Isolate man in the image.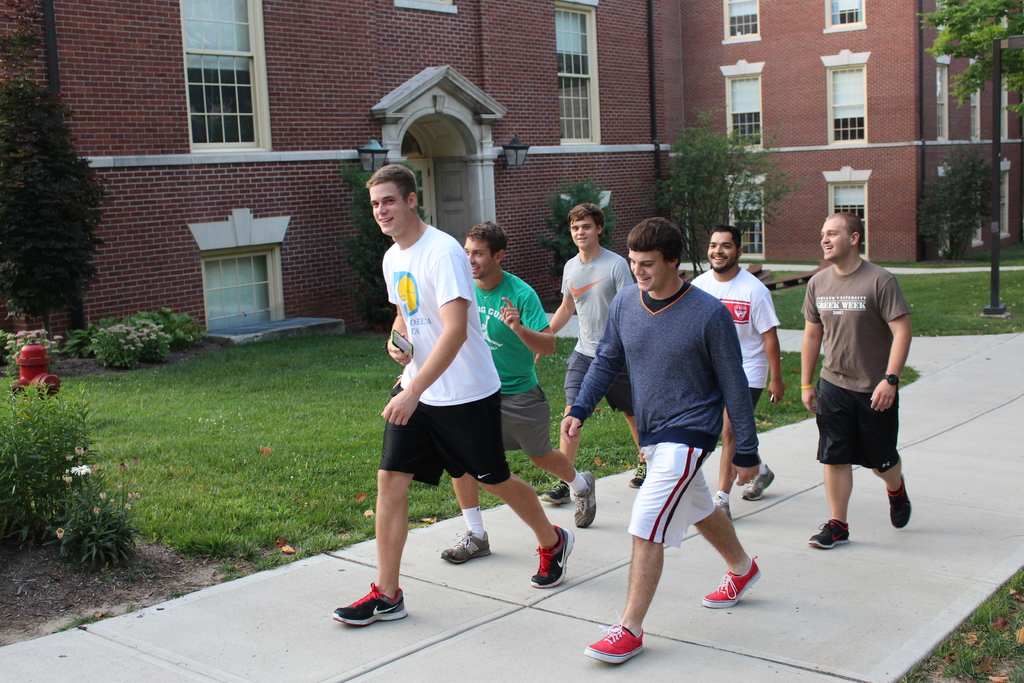
Isolated region: bbox(560, 215, 764, 662).
